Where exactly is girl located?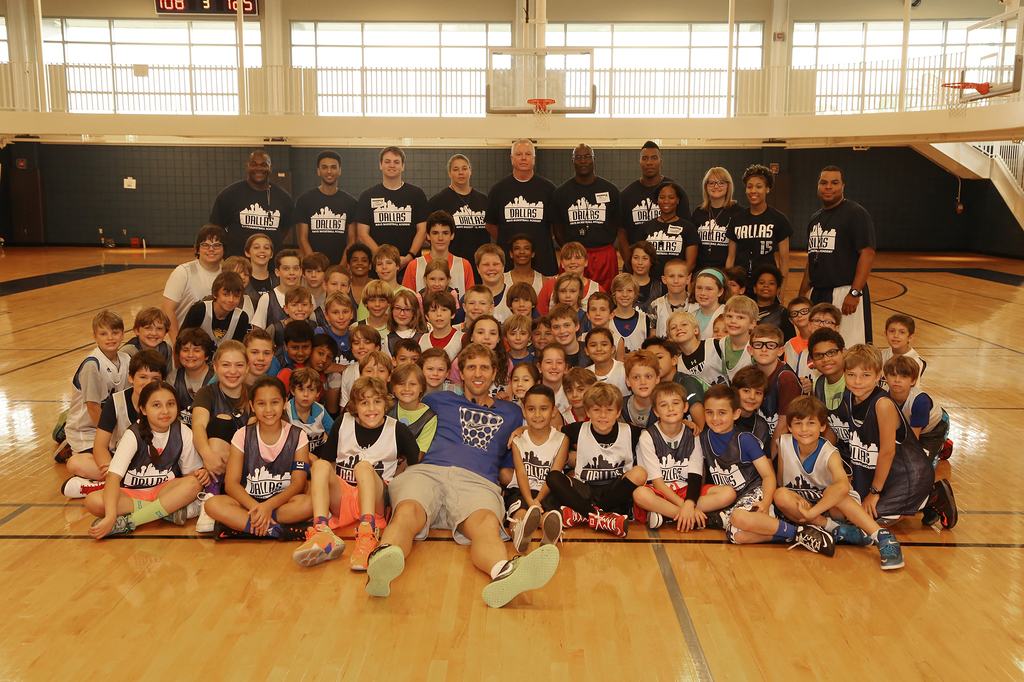
Its bounding box is (709,314,727,341).
